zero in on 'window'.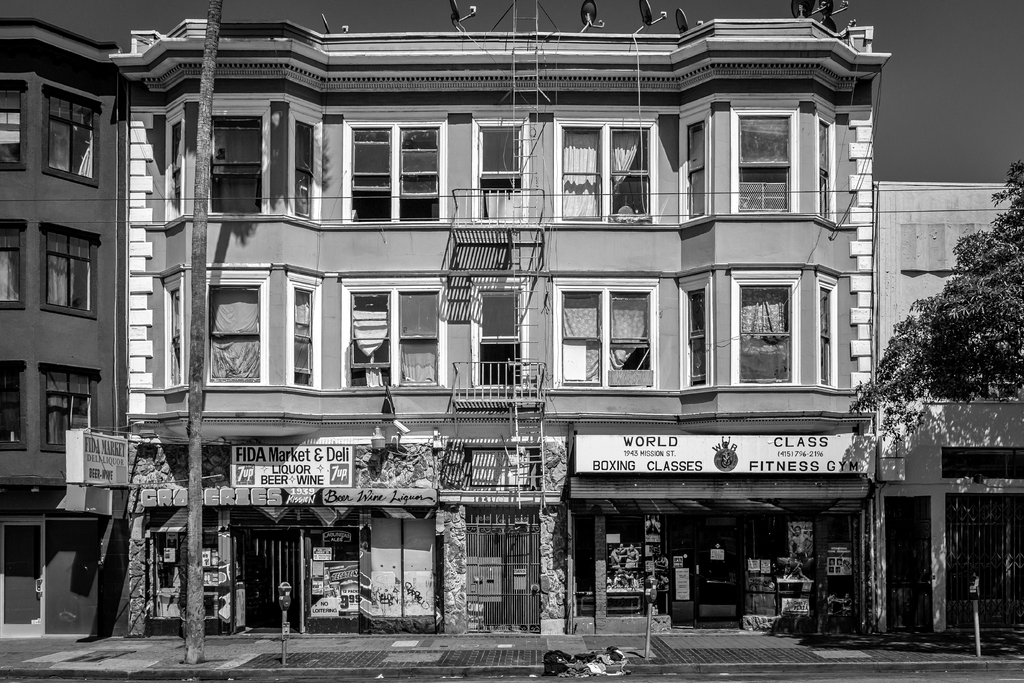
Zeroed in: {"x1": 334, "y1": 114, "x2": 452, "y2": 229}.
